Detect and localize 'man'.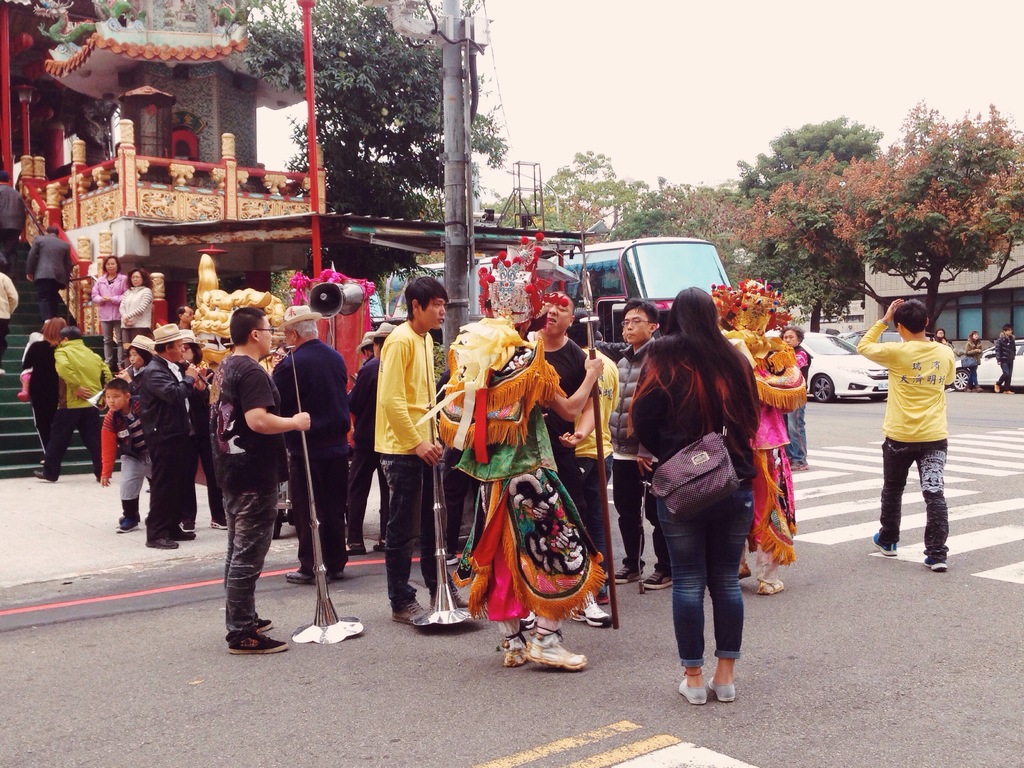
Localized at Rect(209, 305, 312, 657).
